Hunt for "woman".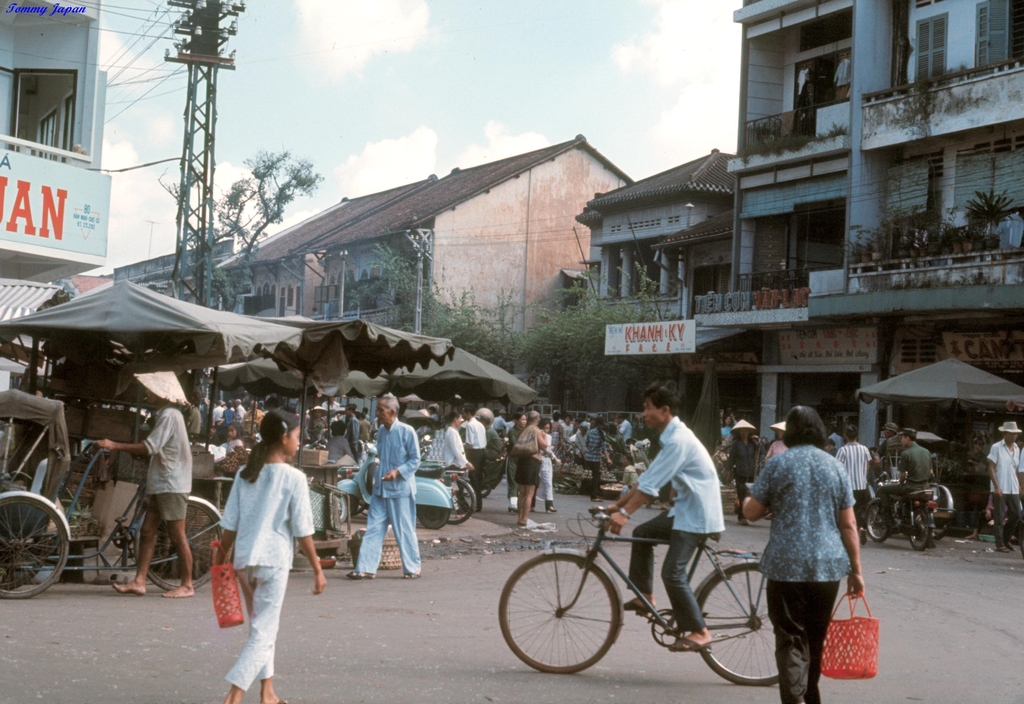
Hunted down at 505:411:531:511.
